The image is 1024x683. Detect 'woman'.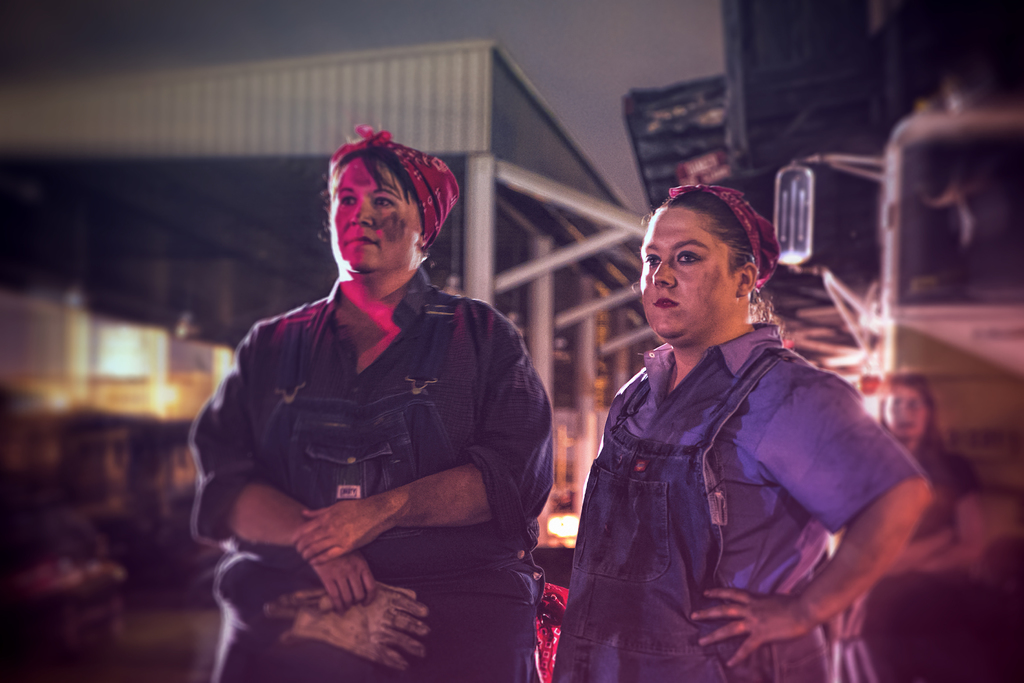
Detection: region(860, 373, 989, 682).
